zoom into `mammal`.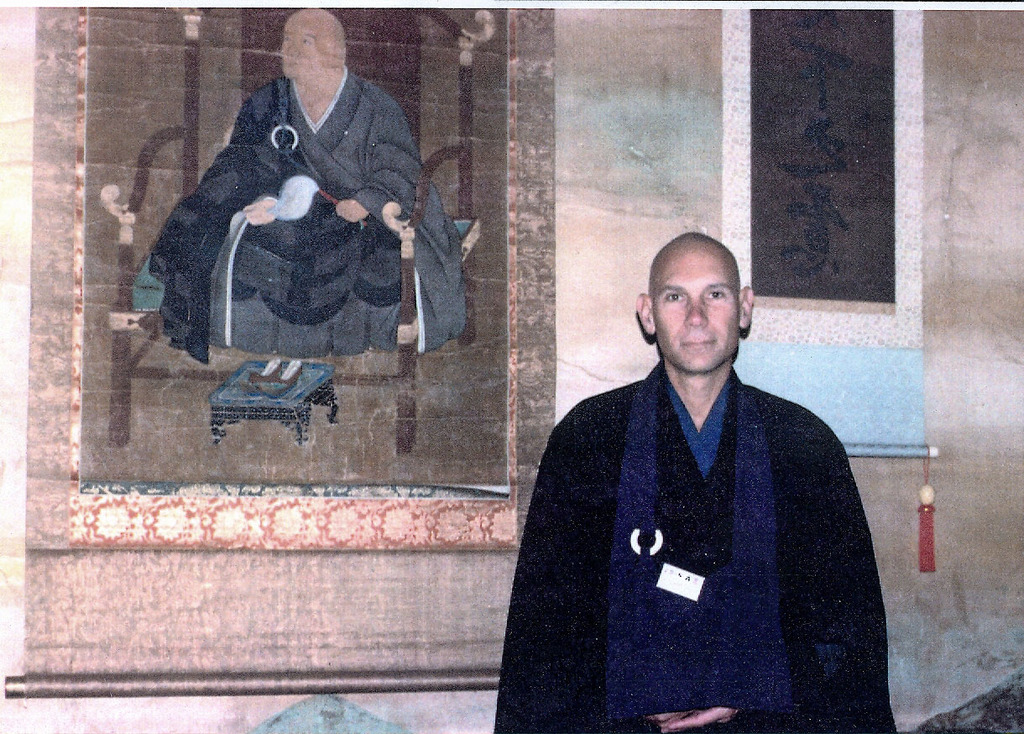
Zoom target: <region>499, 212, 902, 733</region>.
